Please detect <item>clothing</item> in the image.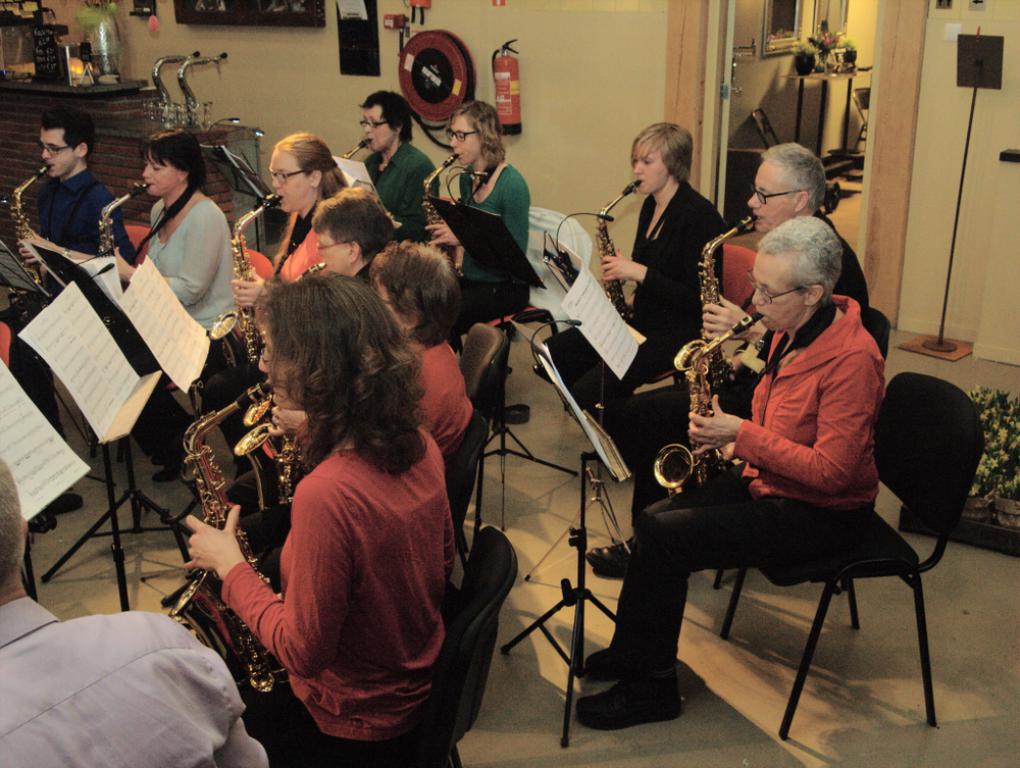
bbox=[367, 139, 453, 241].
